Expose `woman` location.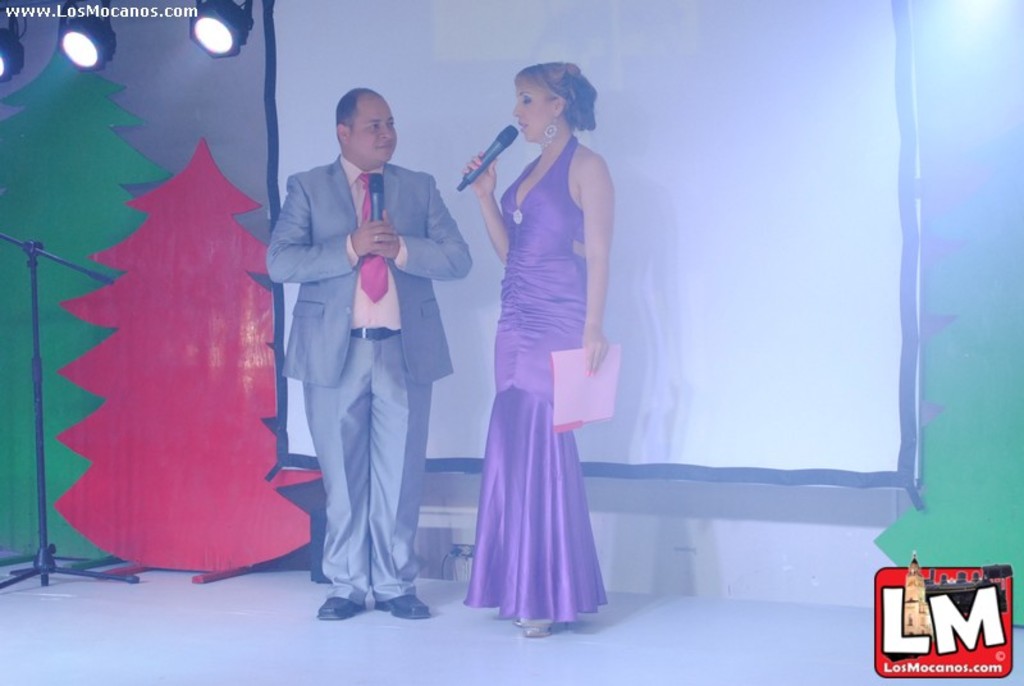
Exposed at pyautogui.locateOnScreen(449, 60, 617, 635).
